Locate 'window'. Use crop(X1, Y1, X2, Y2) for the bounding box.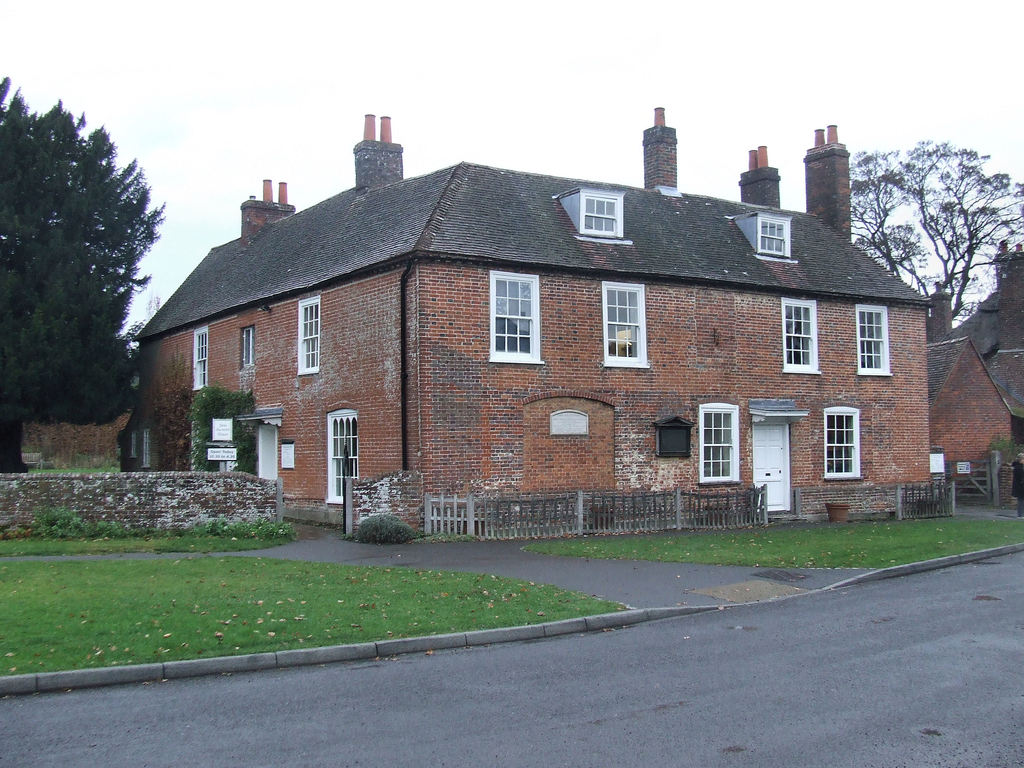
crop(854, 303, 892, 376).
